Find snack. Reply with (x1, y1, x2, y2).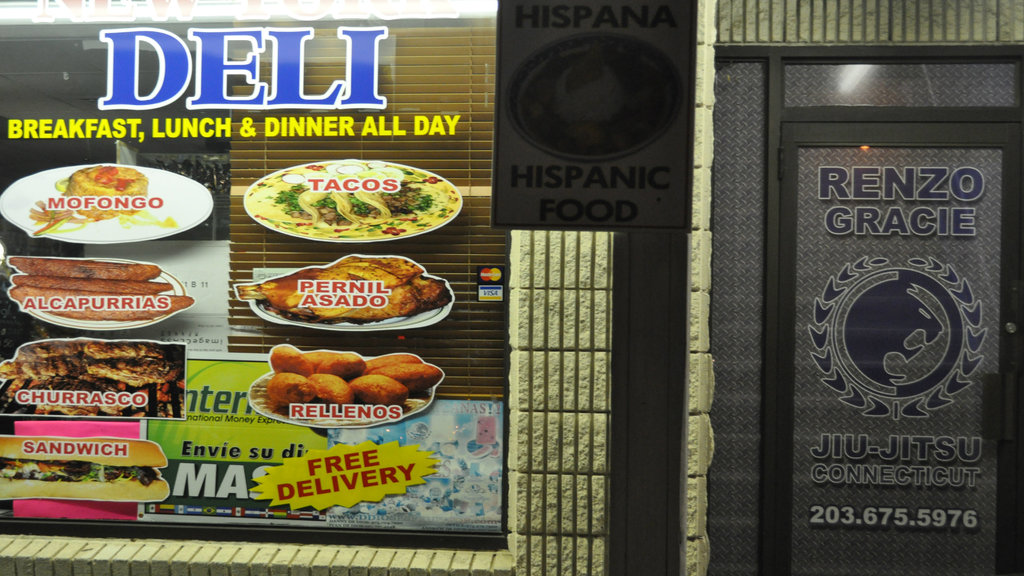
(233, 246, 447, 326).
